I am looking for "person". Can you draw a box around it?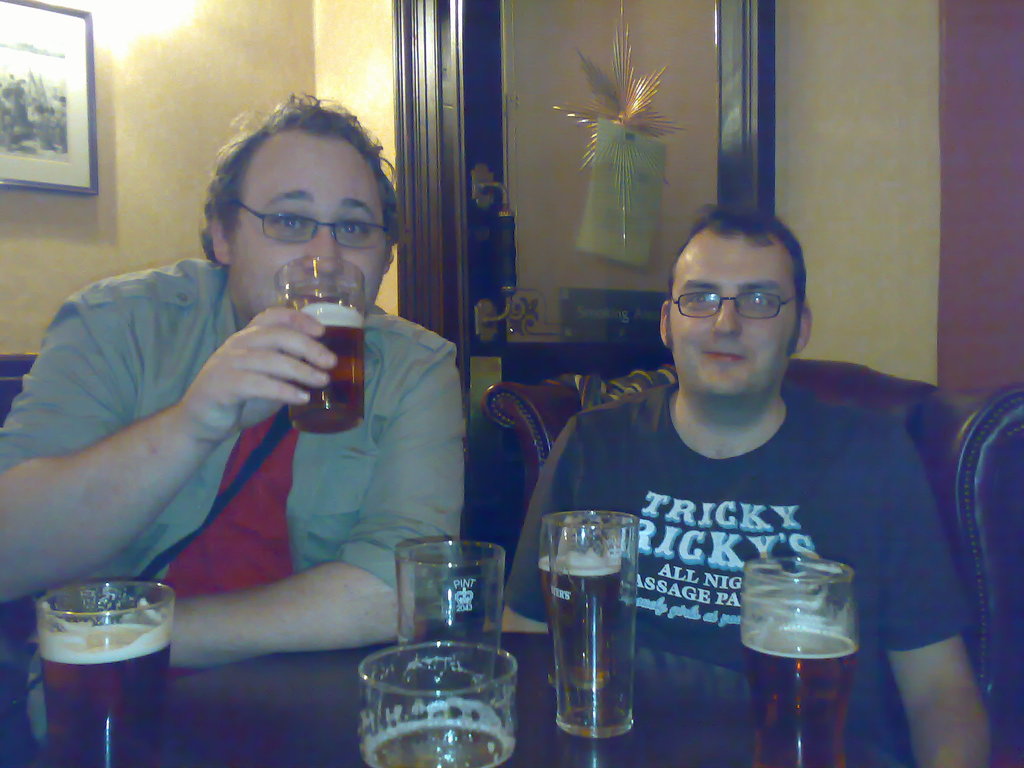
Sure, the bounding box is x1=481, y1=163, x2=958, y2=747.
